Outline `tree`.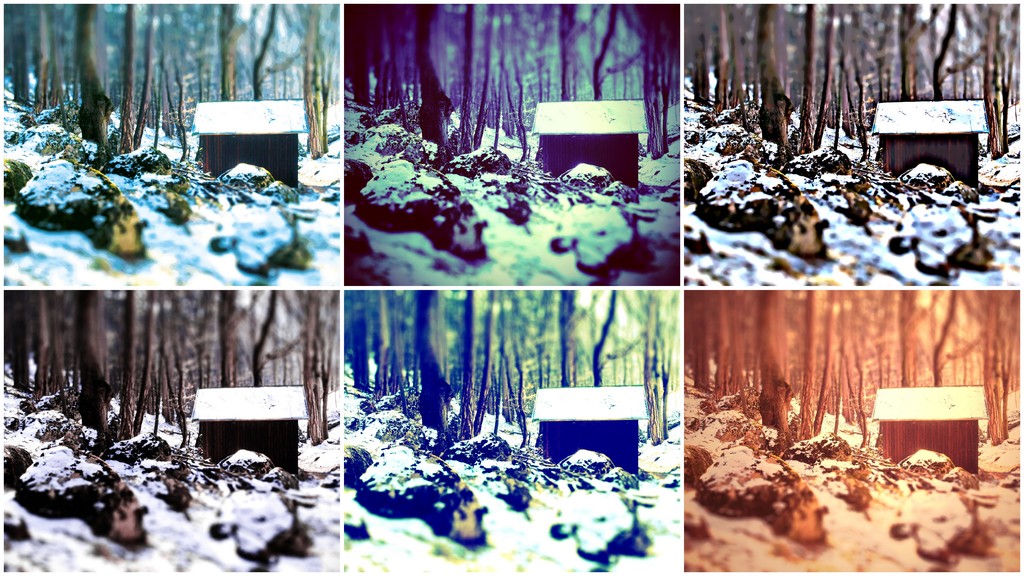
Outline: <bbox>353, 283, 426, 415</bbox>.
